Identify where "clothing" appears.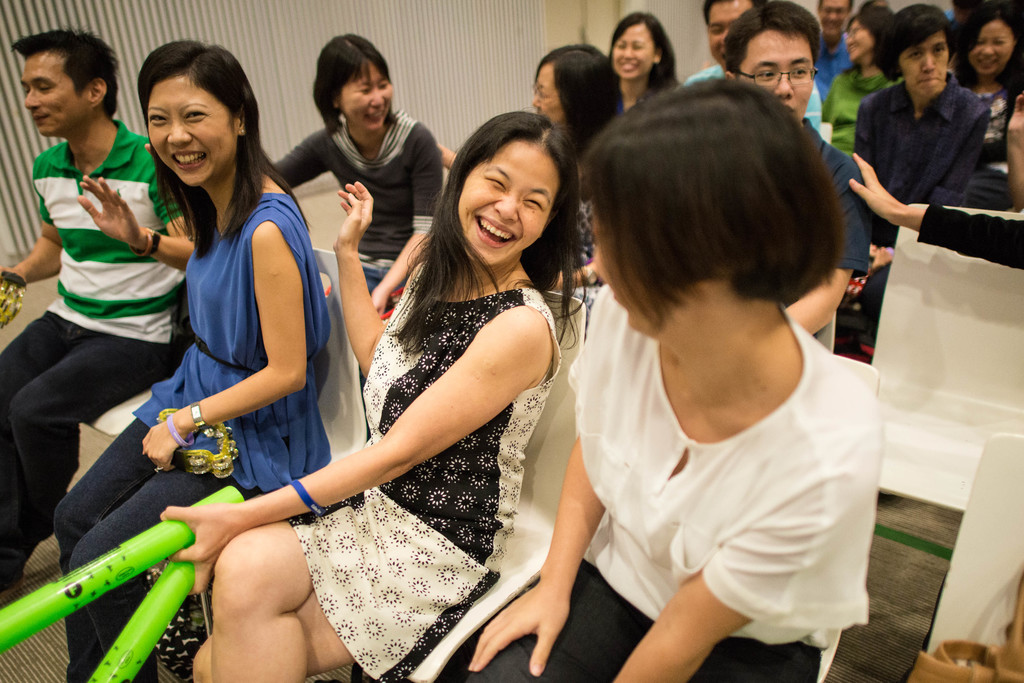
Appears at region(0, 116, 189, 588).
